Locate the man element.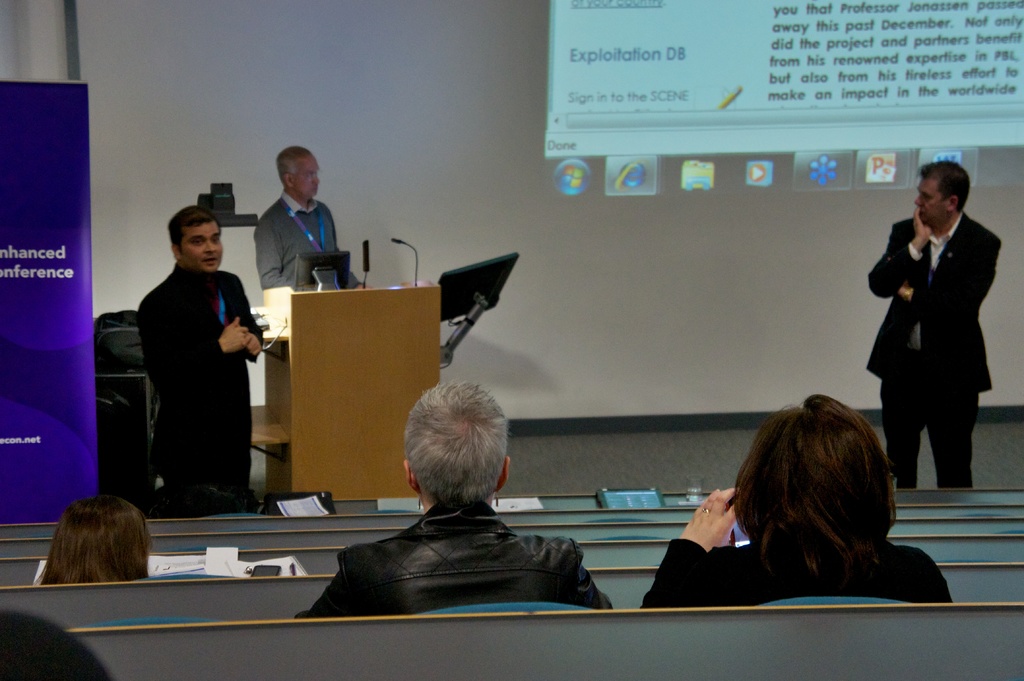
Element bbox: 859/164/1012/517.
